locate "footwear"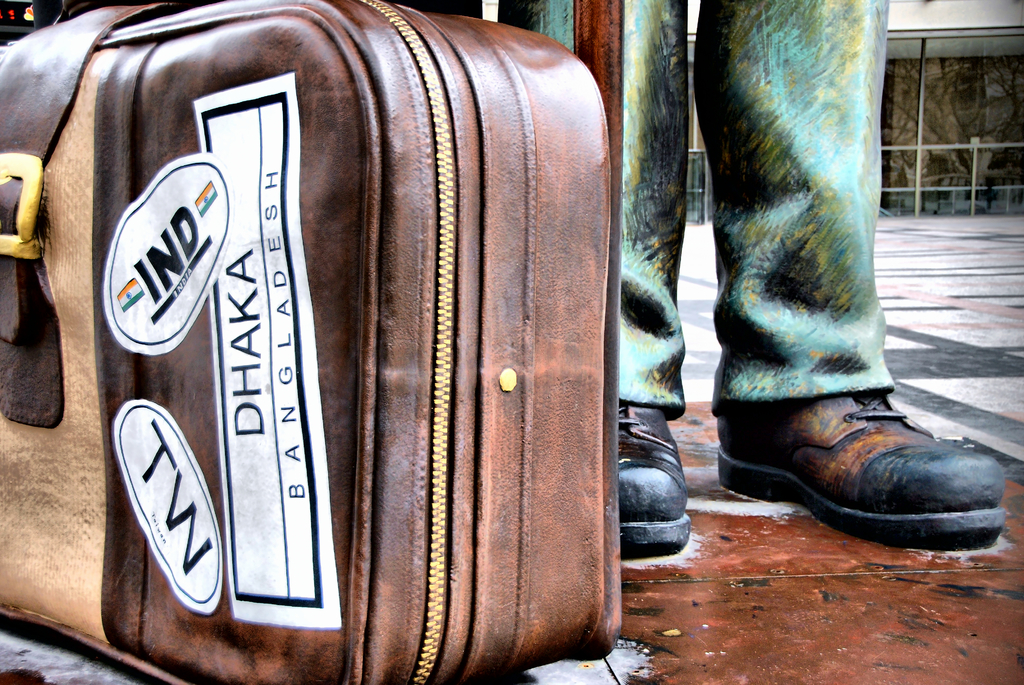
box(709, 382, 1018, 544)
